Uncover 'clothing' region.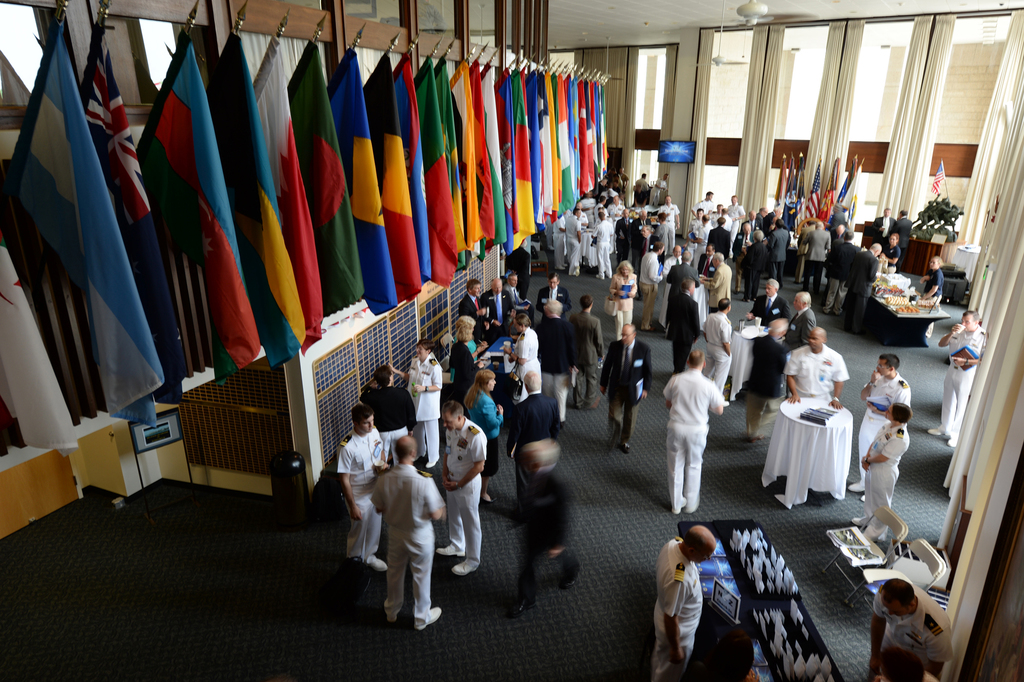
Uncovered: [x1=748, y1=294, x2=790, y2=341].
